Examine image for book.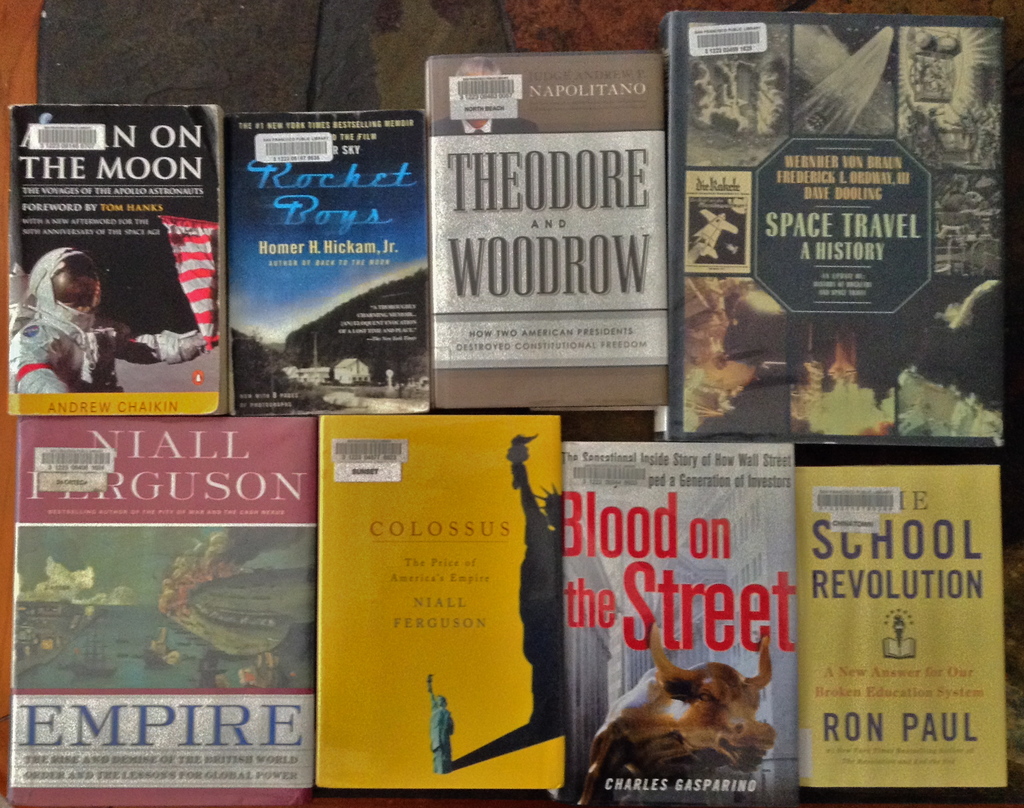
Examination result: [x1=4, y1=420, x2=320, y2=807].
